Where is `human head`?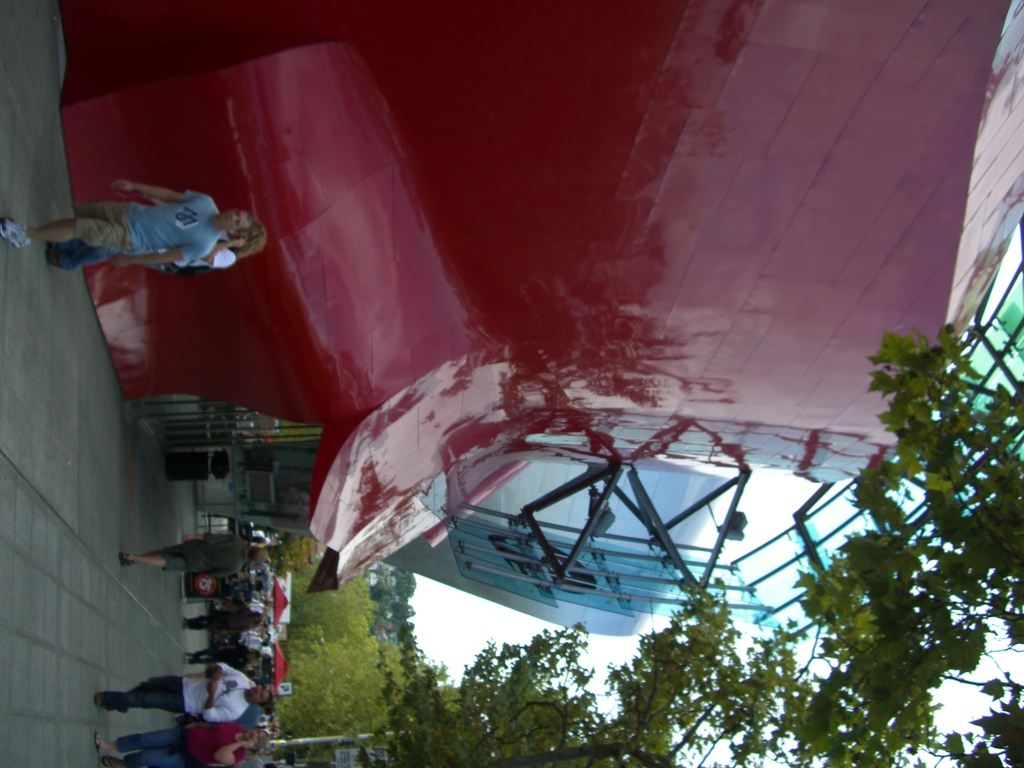
{"left": 250, "top": 613, "right": 265, "bottom": 626}.
